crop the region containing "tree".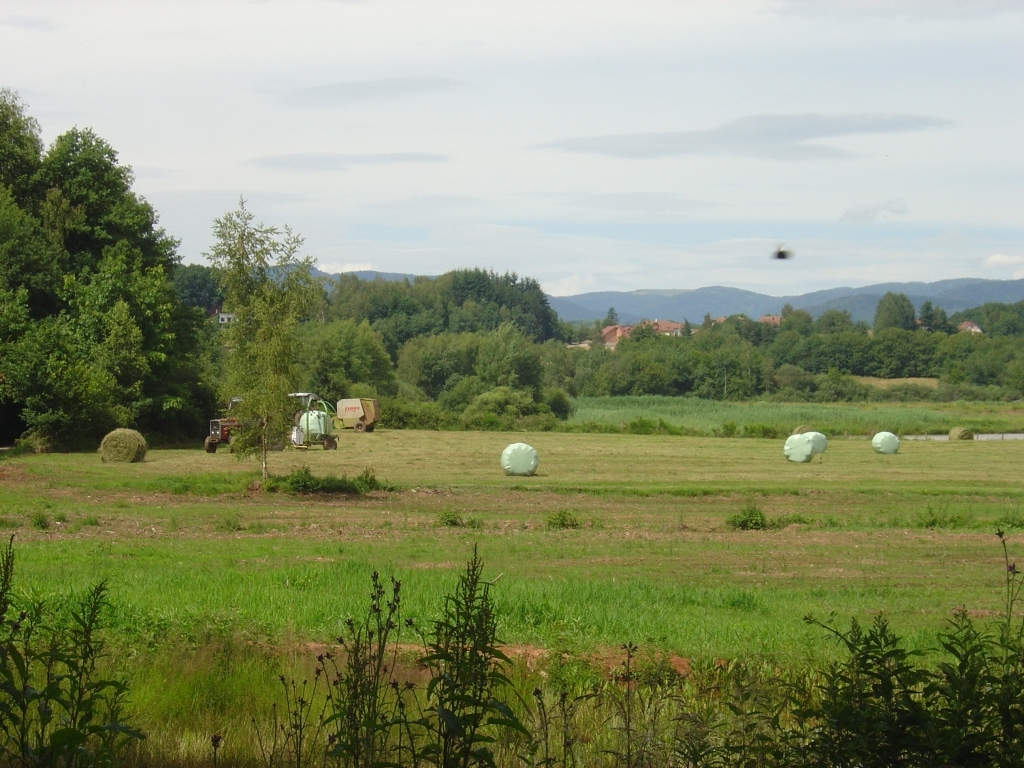
Crop region: pyautogui.locateOnScreen(0, 80, 182, 447).
